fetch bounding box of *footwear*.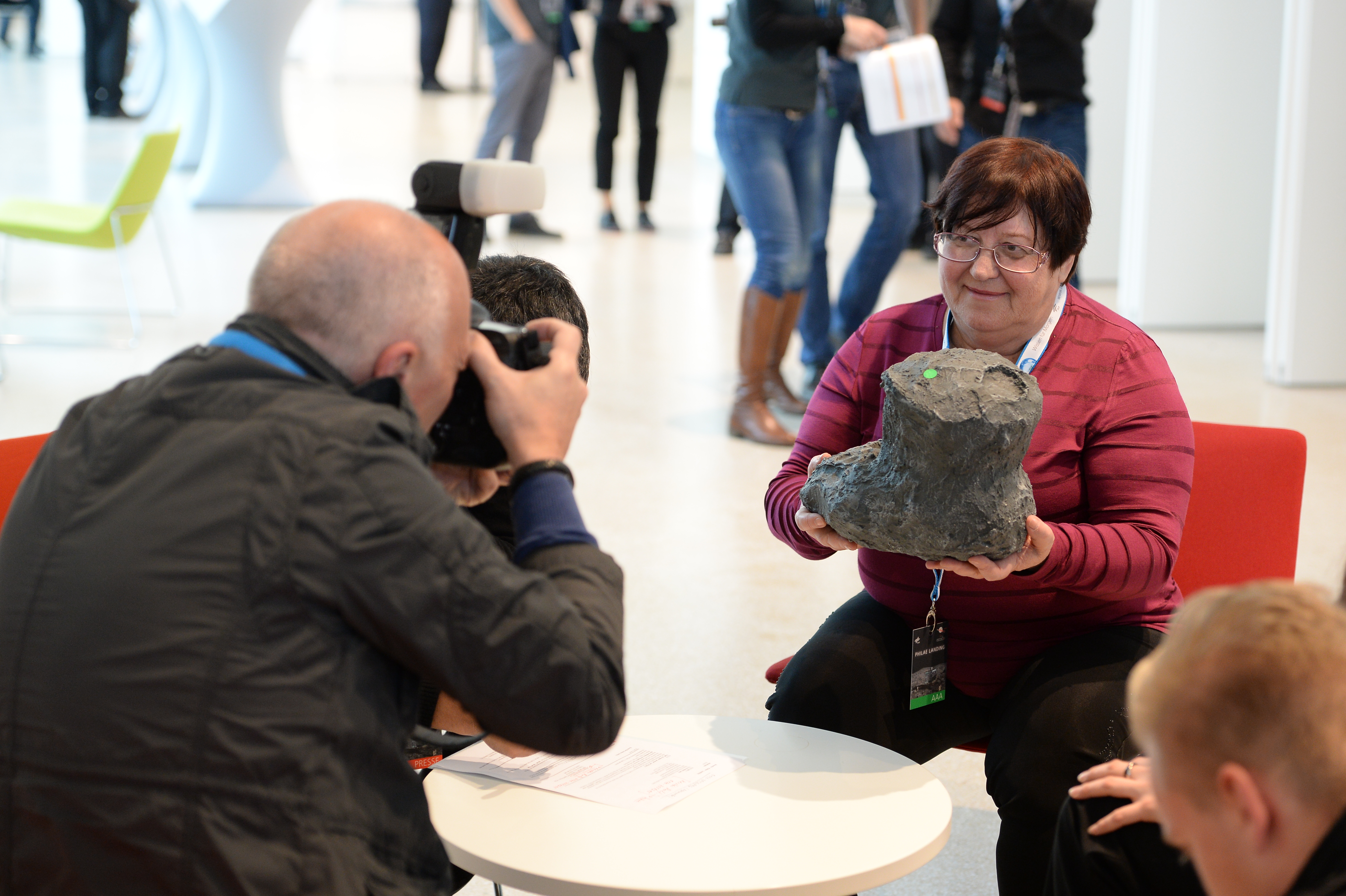
Bbox: crop(138, 57, 153, 66).
